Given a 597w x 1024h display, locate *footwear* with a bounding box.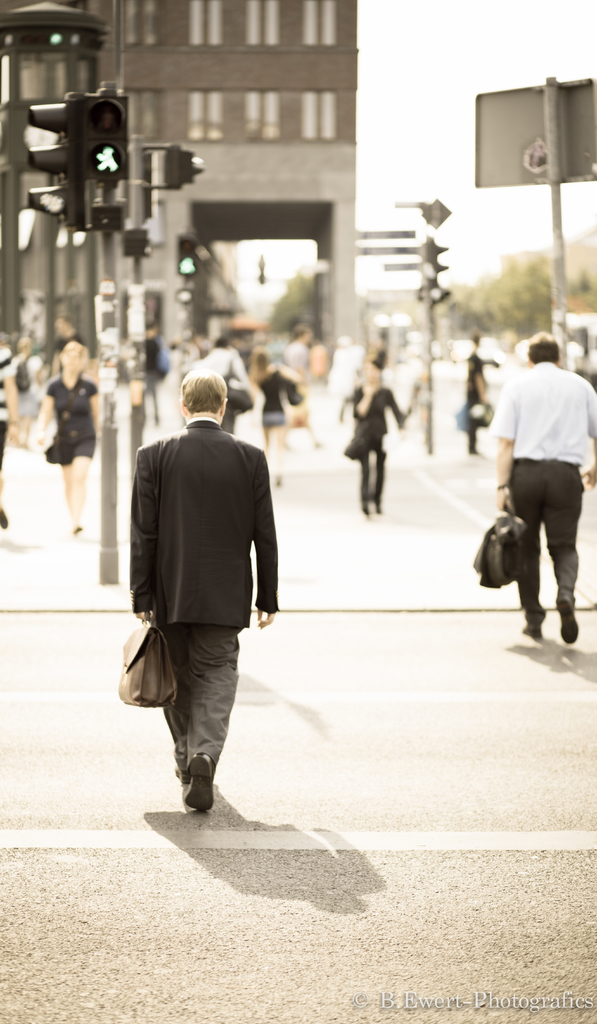
Located: 519, 621, 546, 637.
